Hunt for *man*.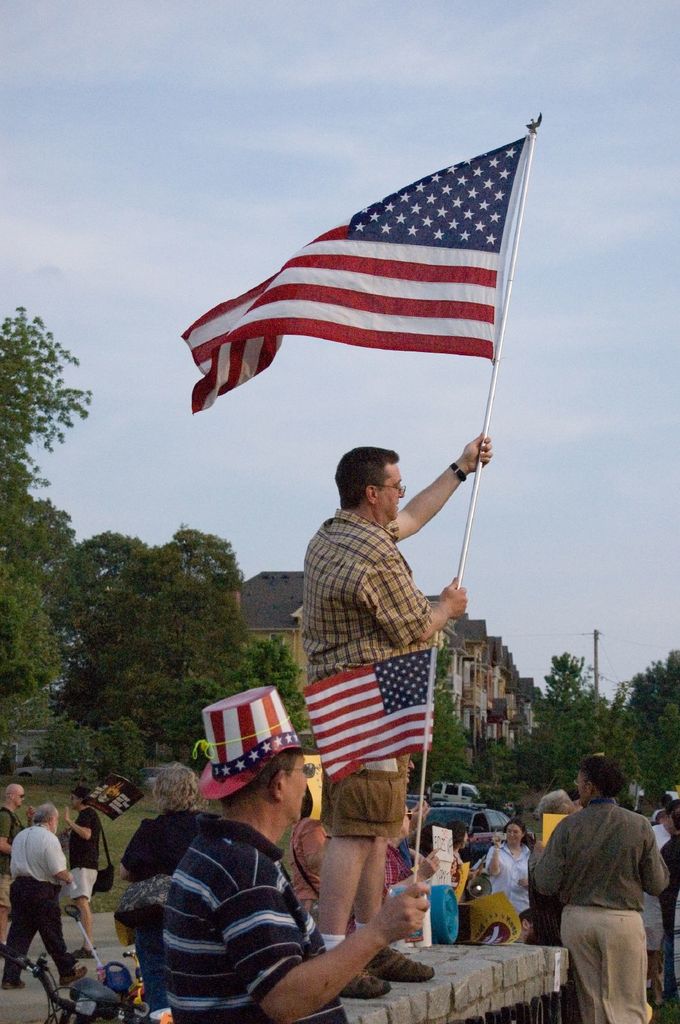
Hunted down at region(0, 803, 91, 988).
